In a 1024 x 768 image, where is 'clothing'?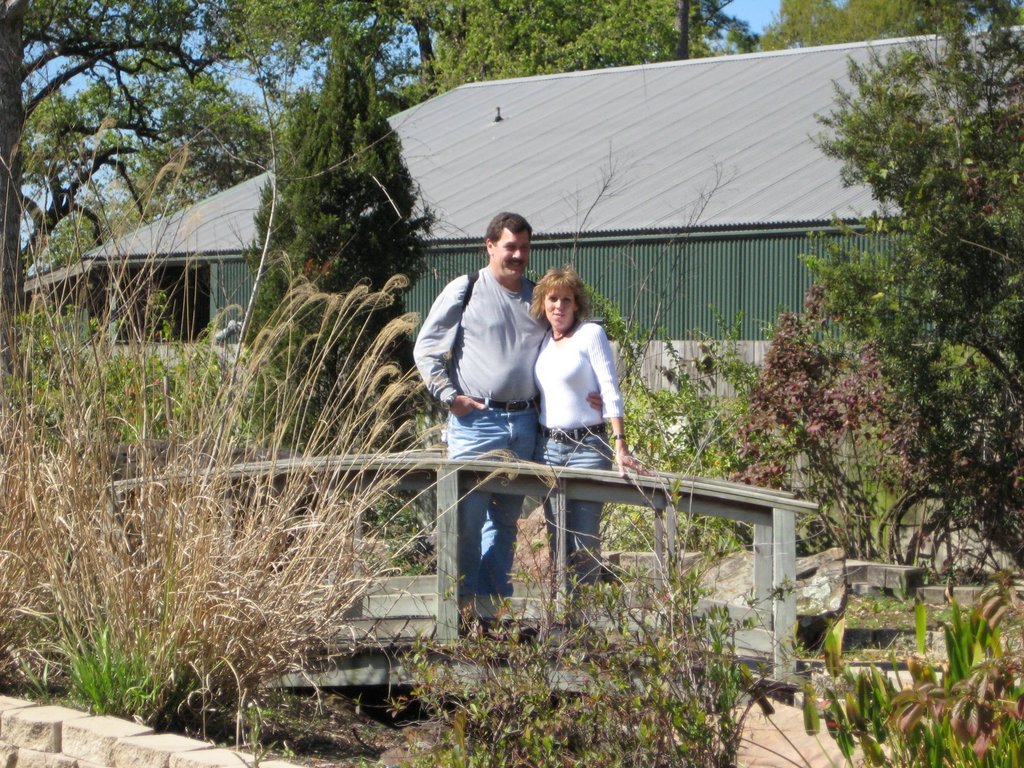
left=413, top=265, right=553, bottom=616.
